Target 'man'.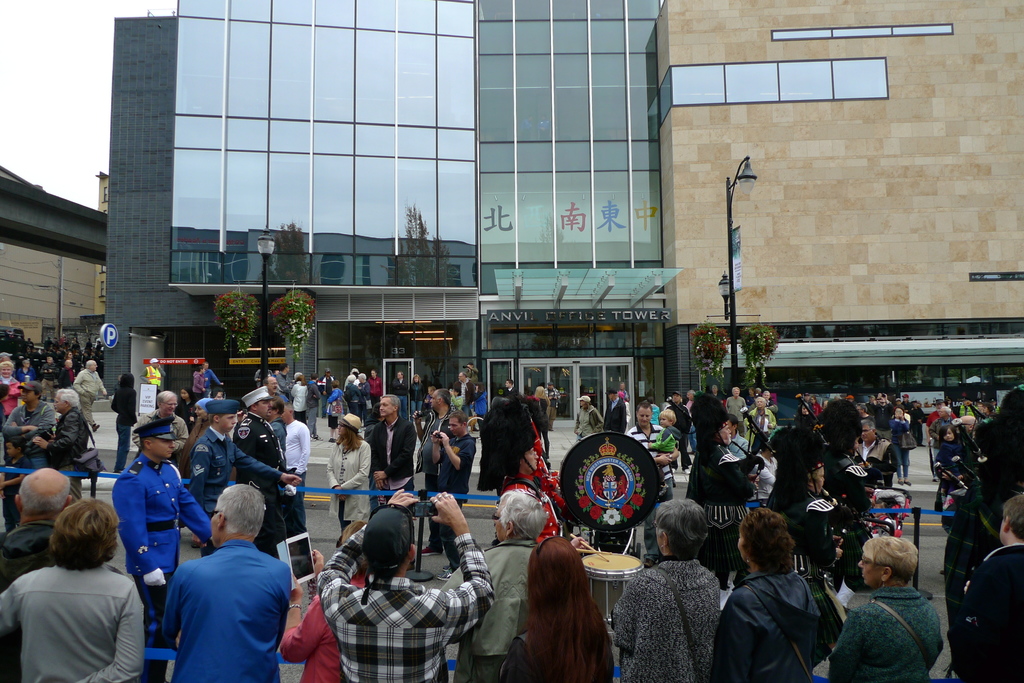
Target region: 140,358,166,392.
